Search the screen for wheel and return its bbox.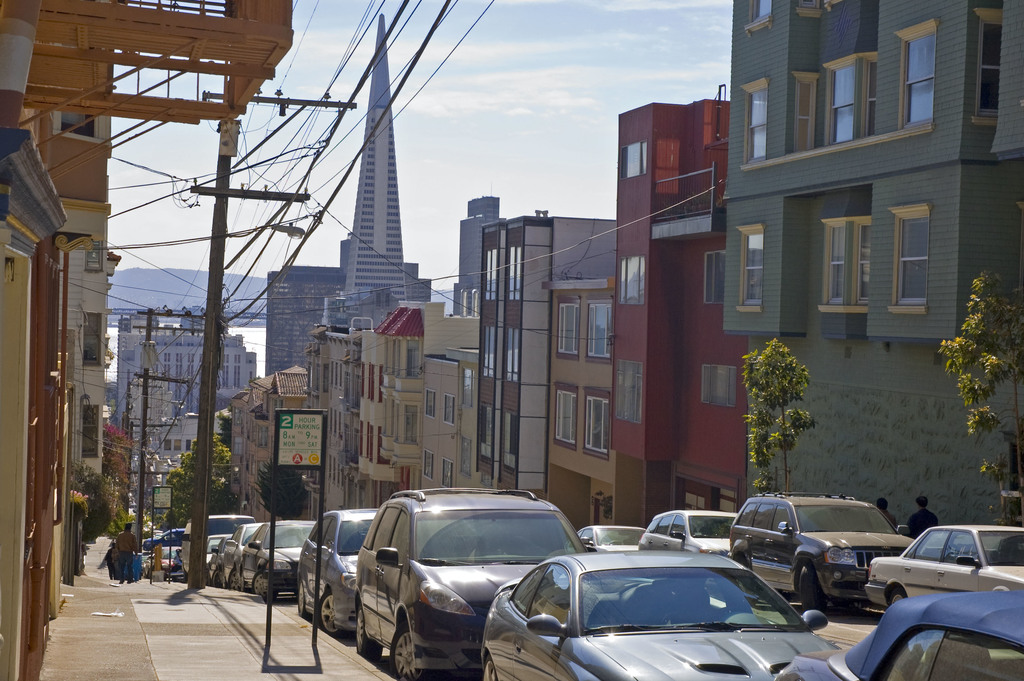
Found: (320, 595, 340, 635).
